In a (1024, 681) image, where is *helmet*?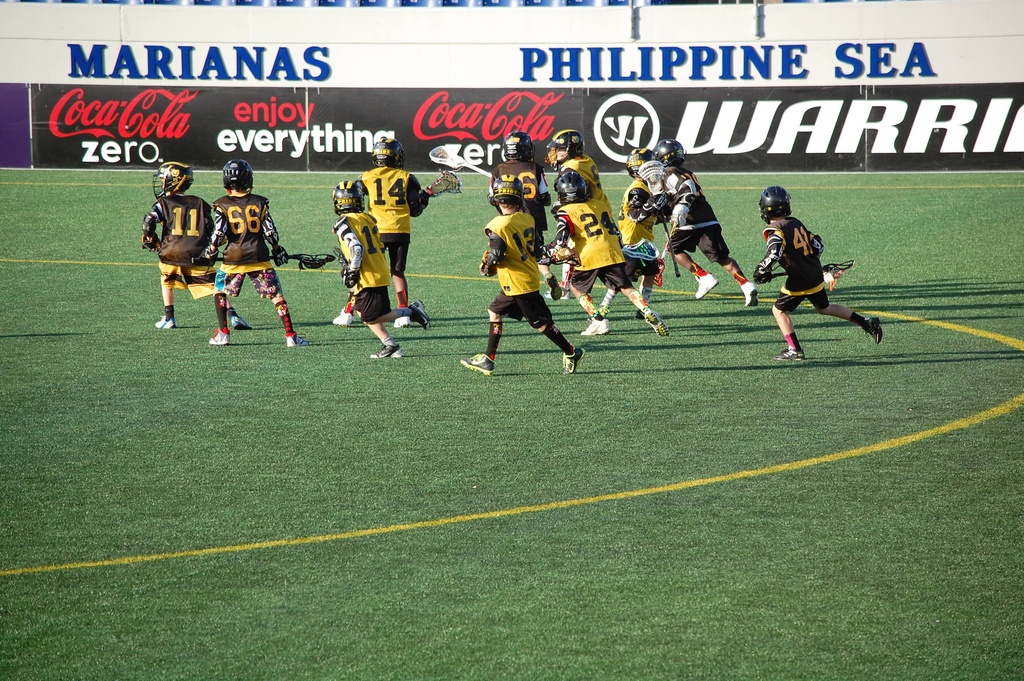
bbox=[218, 161, 252, 193].
